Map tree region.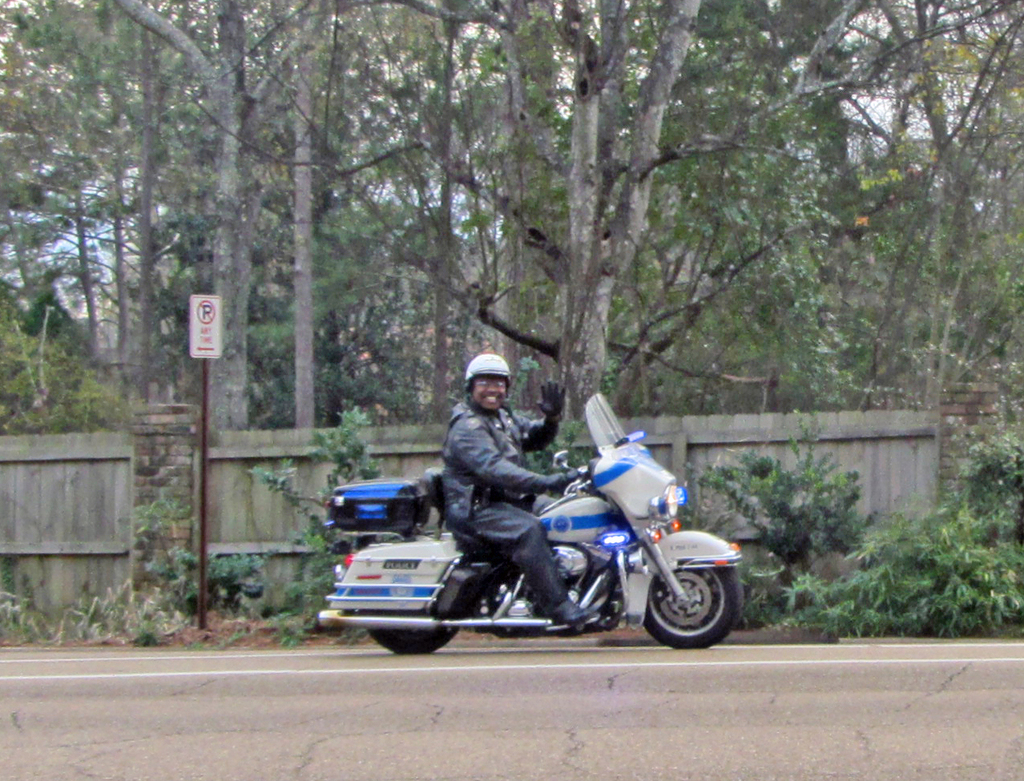
Mapped to select_region(709, 0, 1023, 449).
